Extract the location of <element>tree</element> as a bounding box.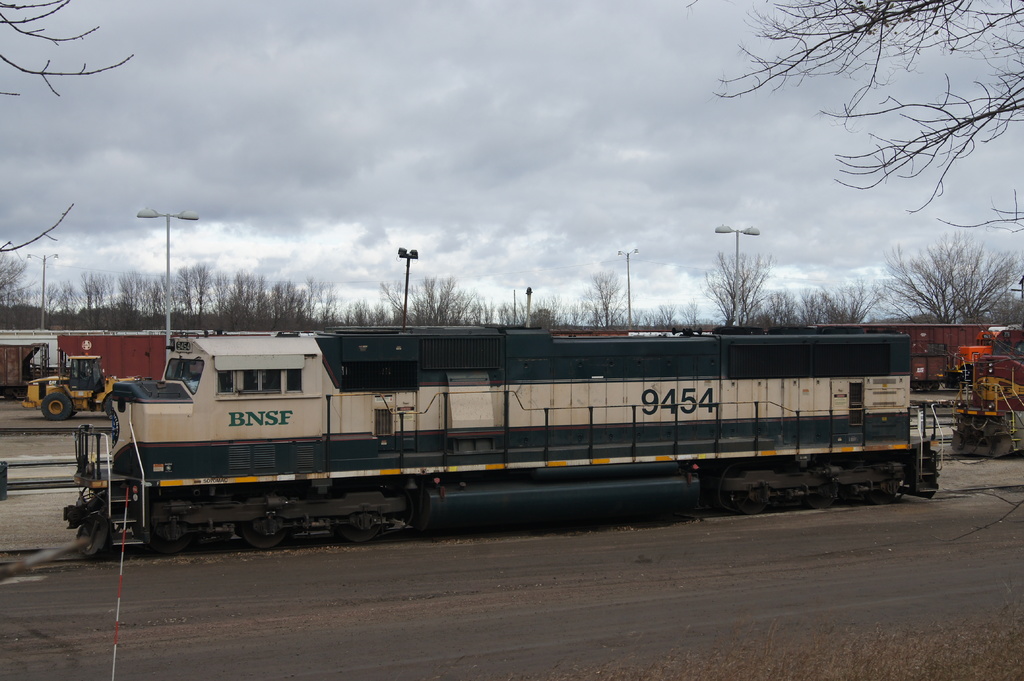
region(117, 267, 143, 312).
